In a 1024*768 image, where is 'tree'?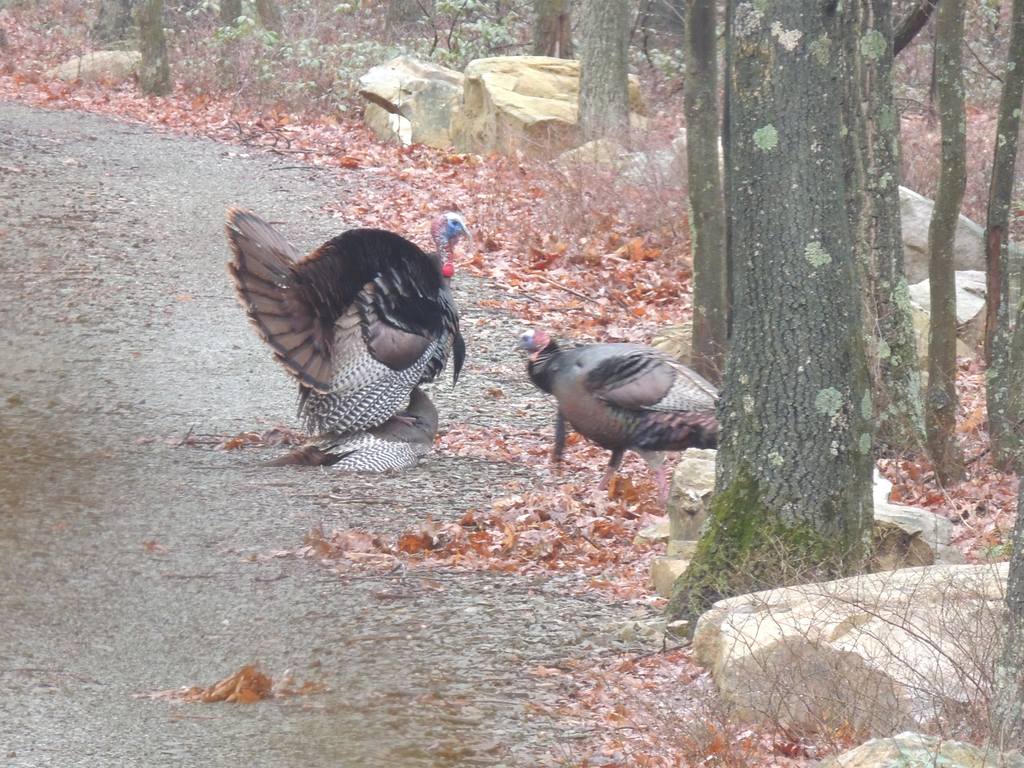
locate(694, 56, 993, 614).
